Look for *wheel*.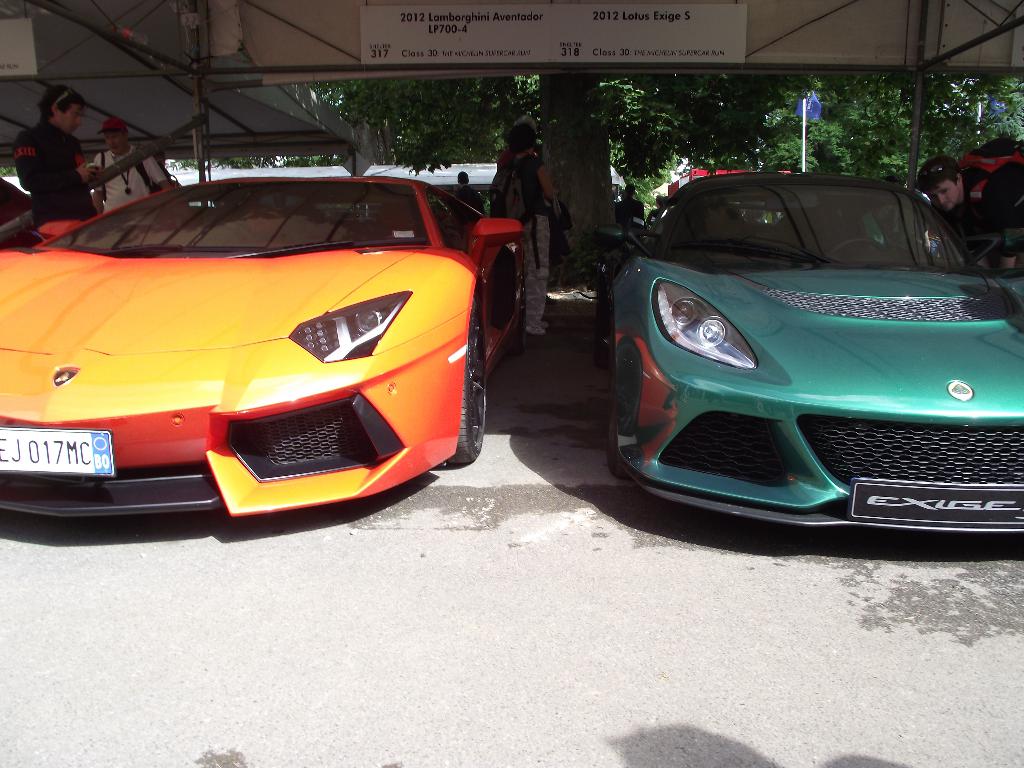
Found: bbox=[445, 308, 486, 465].
